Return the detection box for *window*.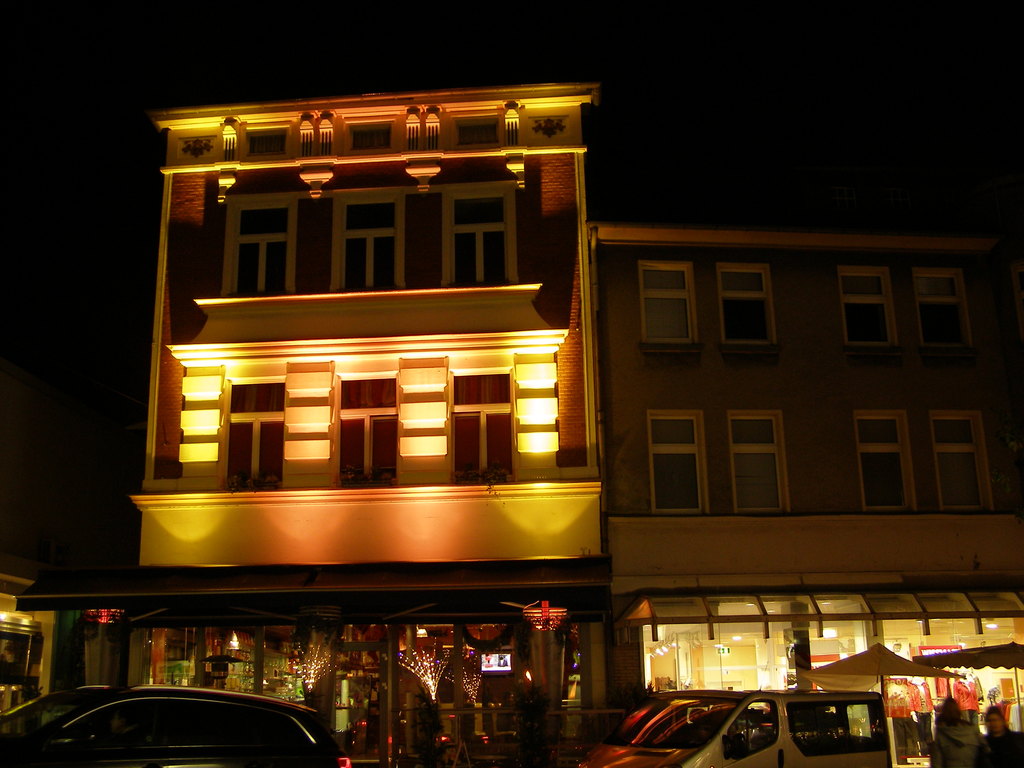
<box>453,373,508,481</box>.
